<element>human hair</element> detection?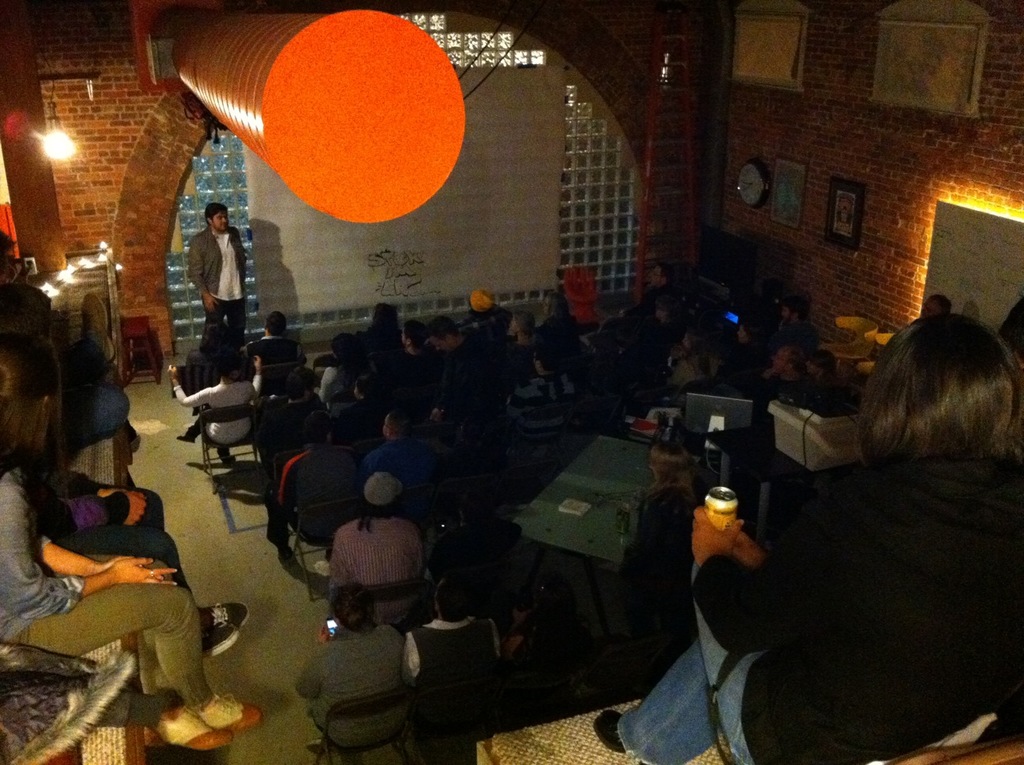
[403,317,430,344]
